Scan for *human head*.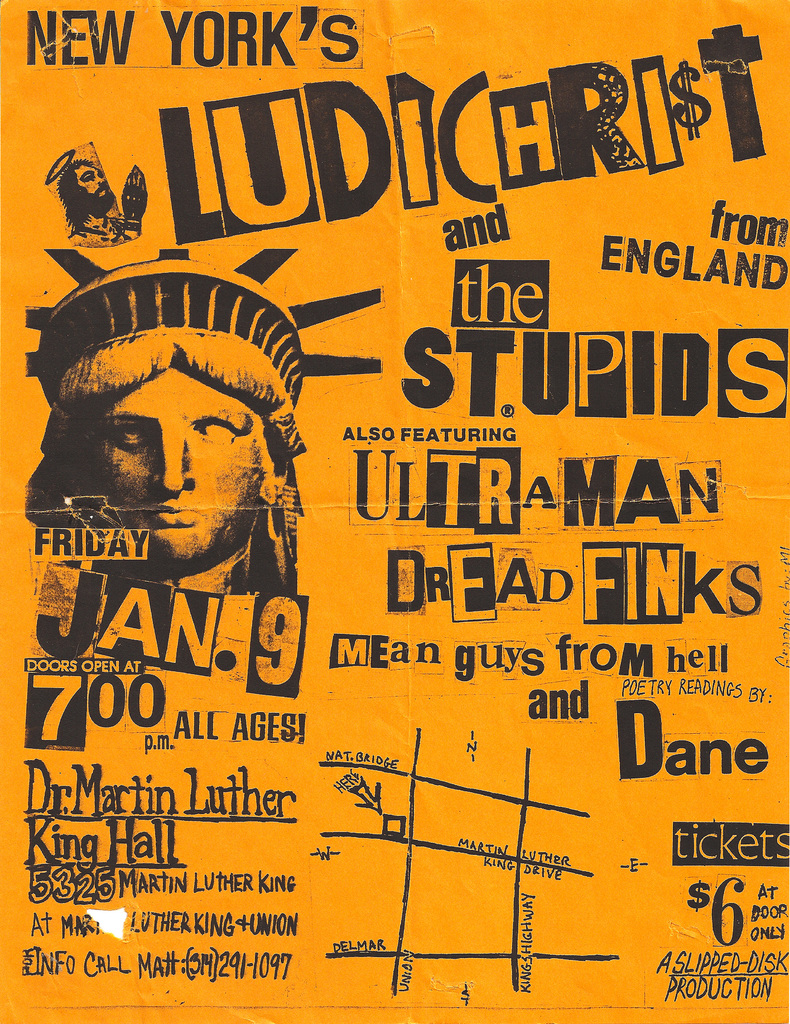
Scan result: bbox=(57, 335, 292, 568).
